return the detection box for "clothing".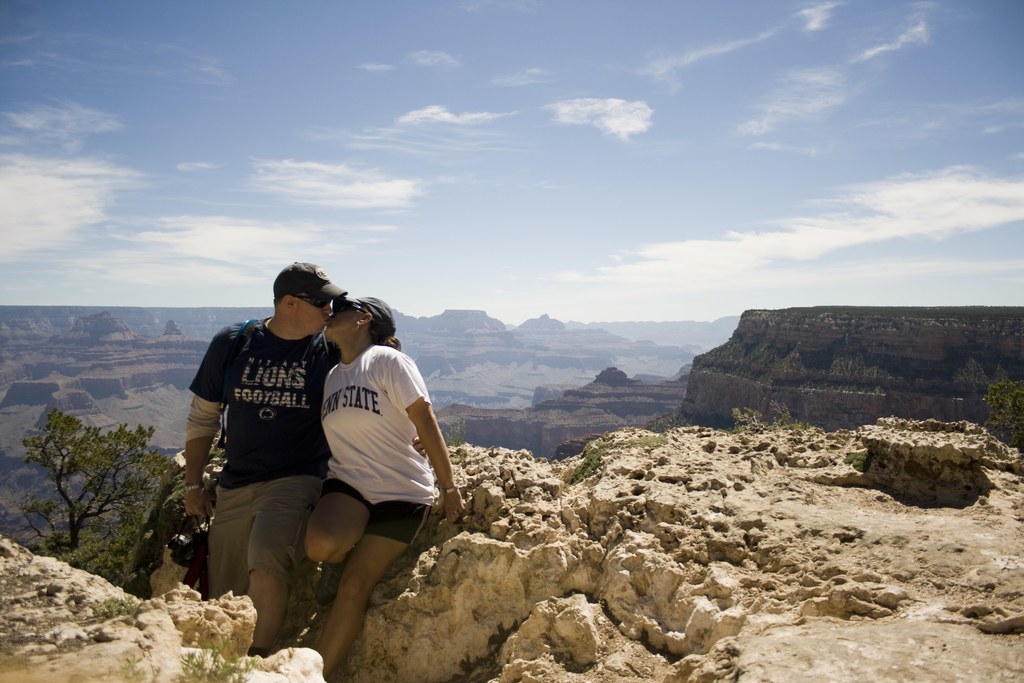
l=305, t=329, r=442, b=572.
